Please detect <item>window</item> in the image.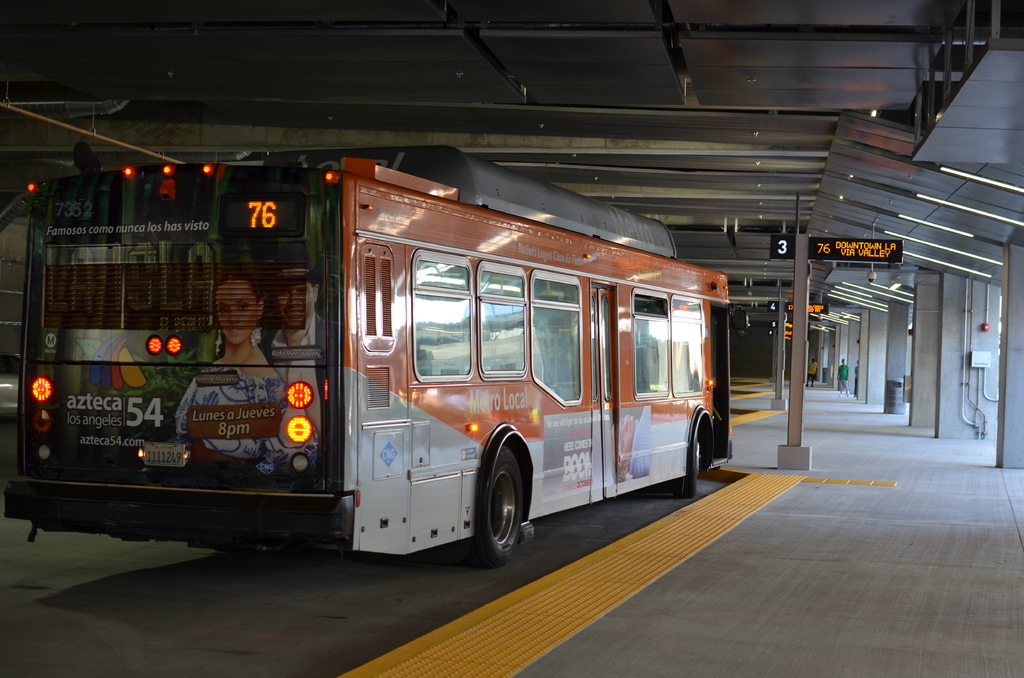
{"x1": 416, "y1": 250, "x2": 472, "y2": 383}.
